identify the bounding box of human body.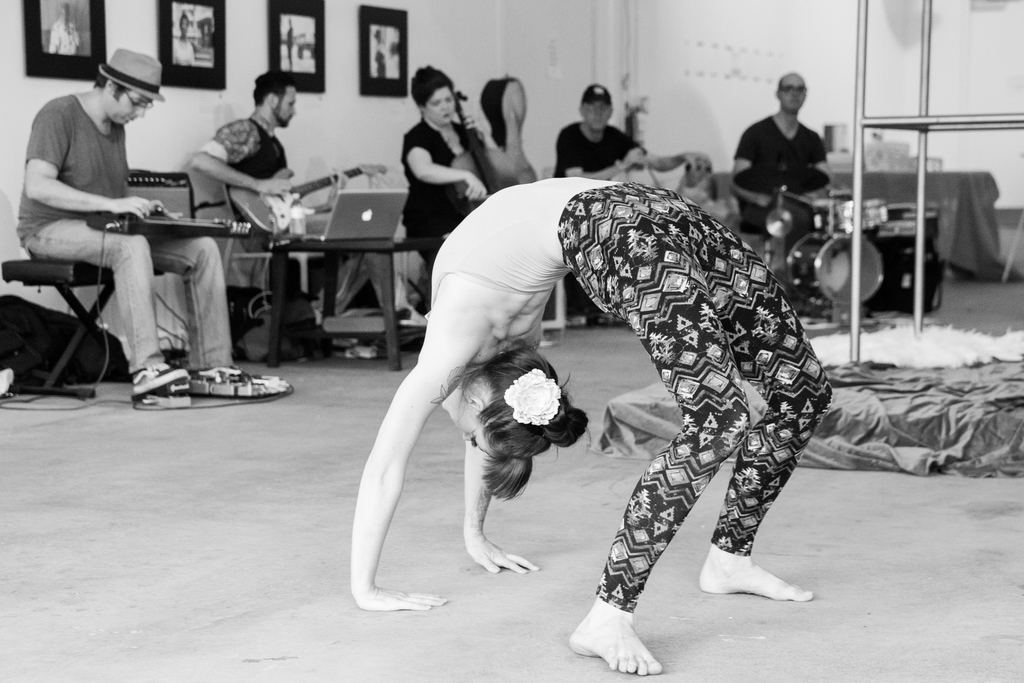
l=429, t=177, r=822, b=677.
